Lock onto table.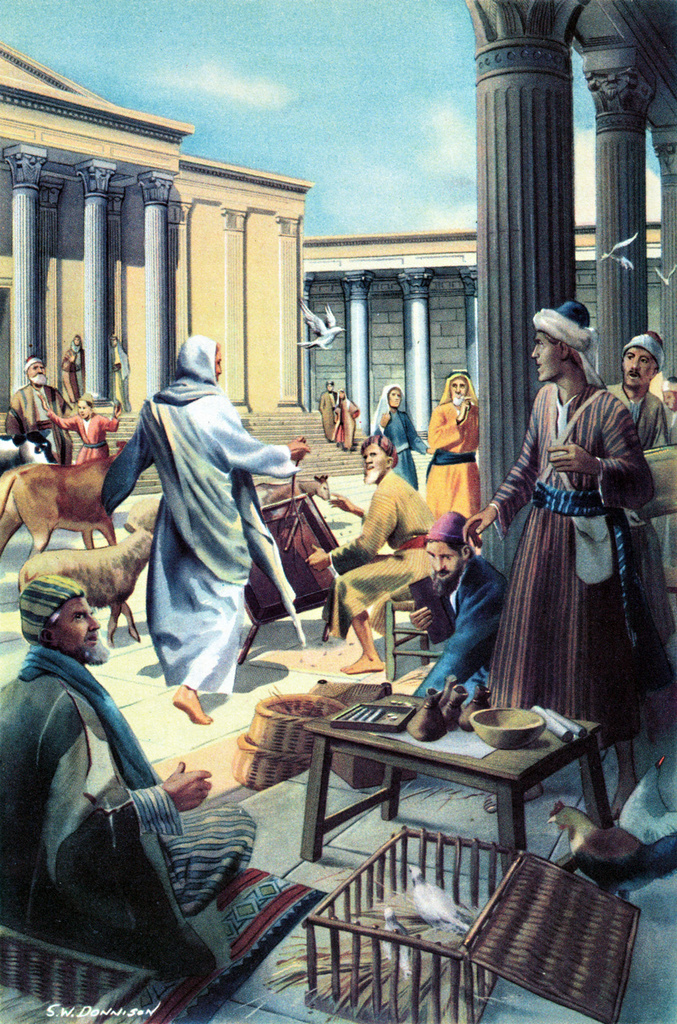
Locked: bbox(232, 675, 656, 910).
